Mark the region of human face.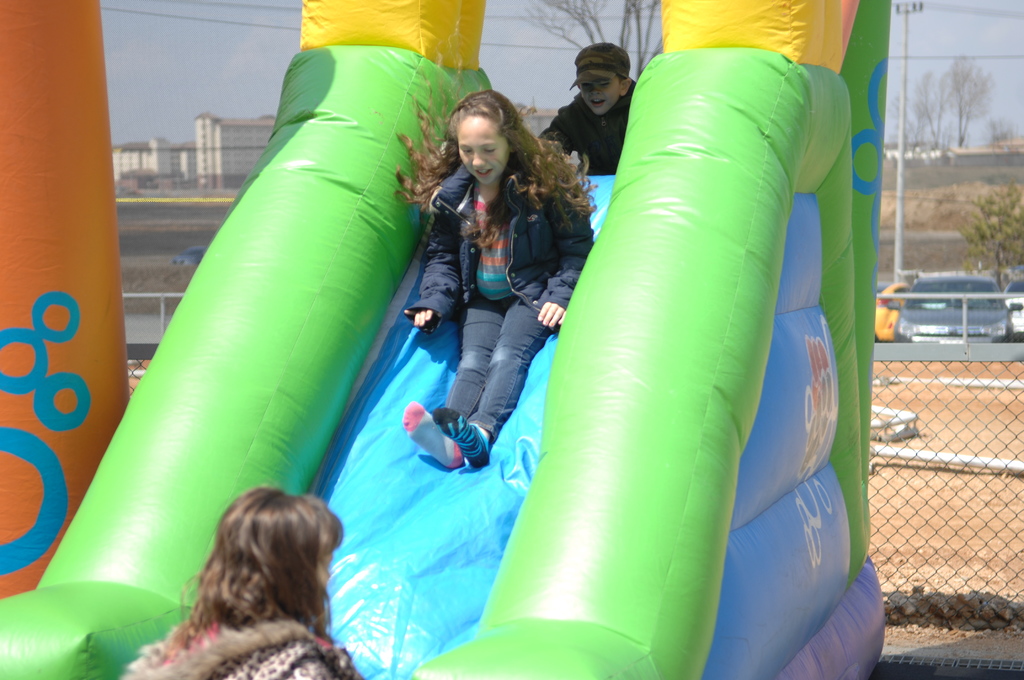
Region: [x1=455, y1=118, x2=511, y2=185].
